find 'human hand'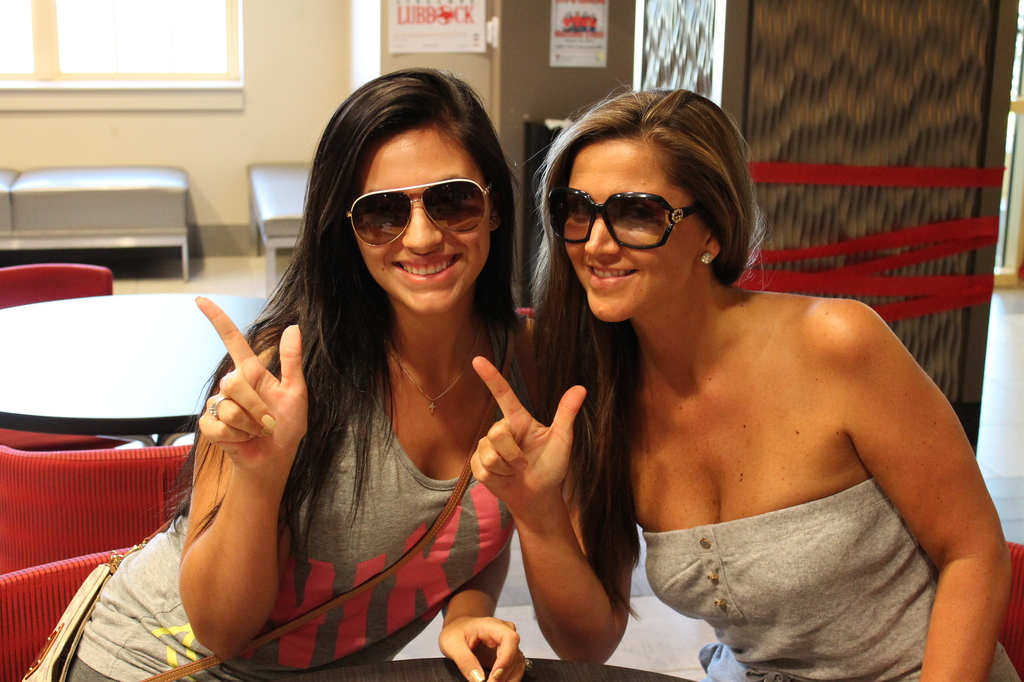
bbox(195, 296, 309, 471)
